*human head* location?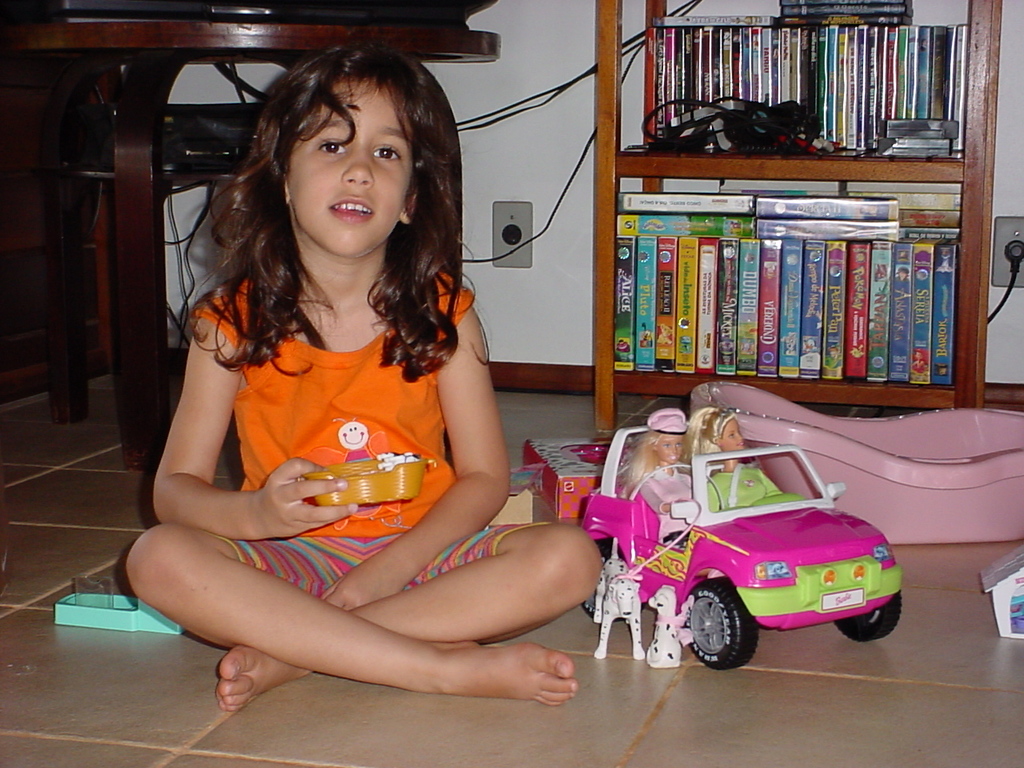
locate(647, 412, 689, 468)
